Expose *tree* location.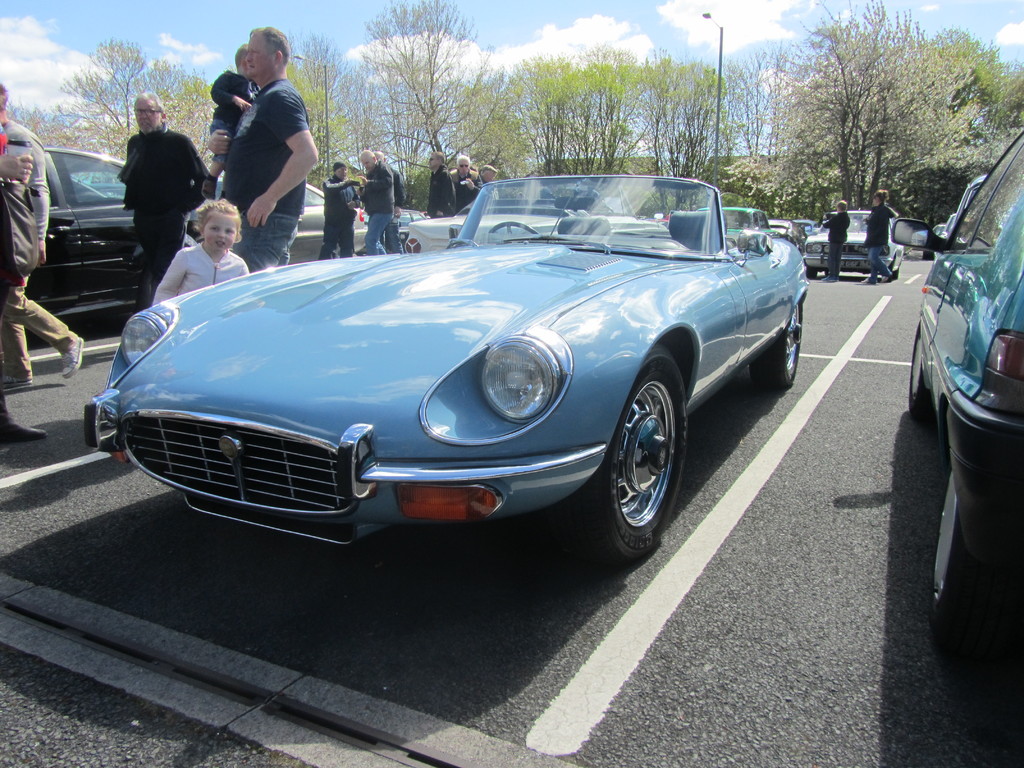
Exposed at {"x1": 290, "y1": 40, "x2": 348, "y2": 189}.
